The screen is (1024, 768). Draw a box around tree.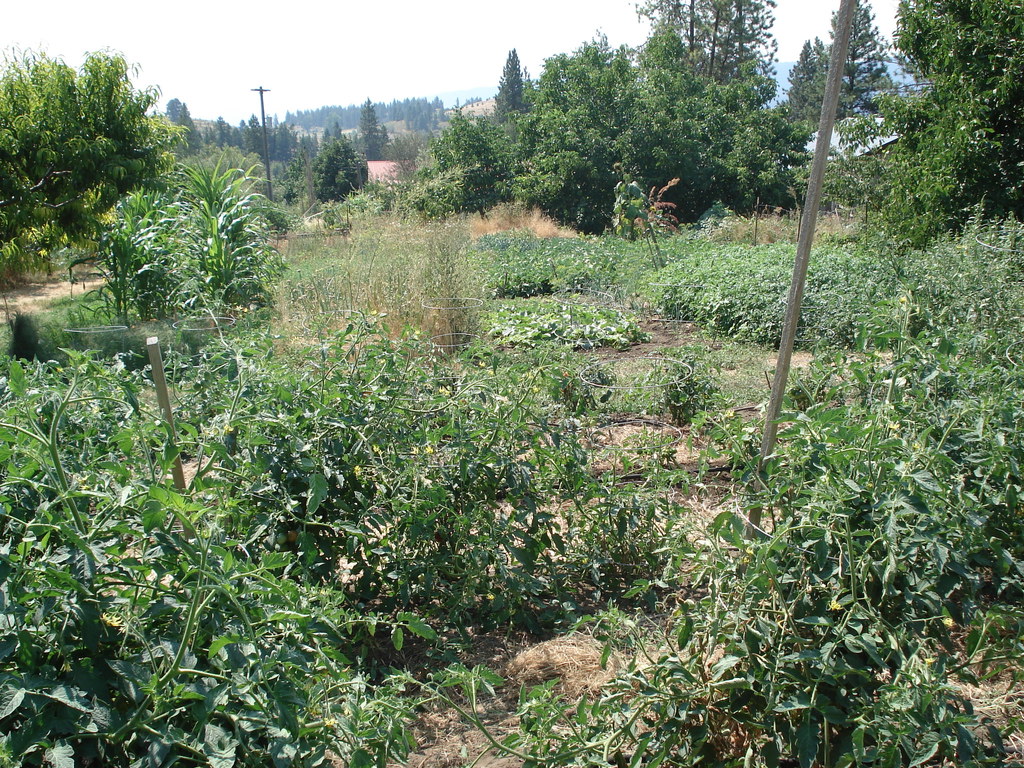
[x1=814, y1=0, x2=893, y2=103].
